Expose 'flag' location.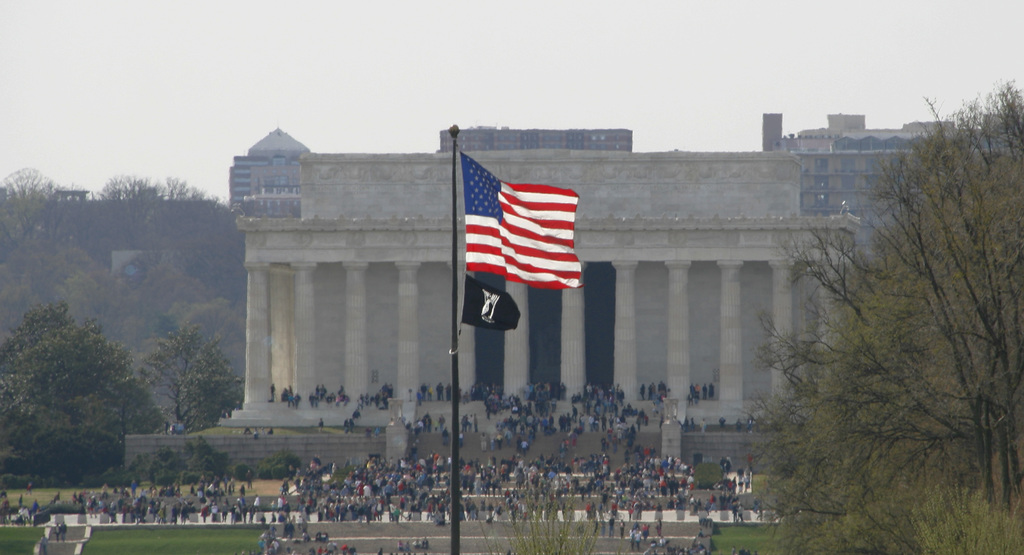
Exposed at bbox=(457, 144, 589, 296).
